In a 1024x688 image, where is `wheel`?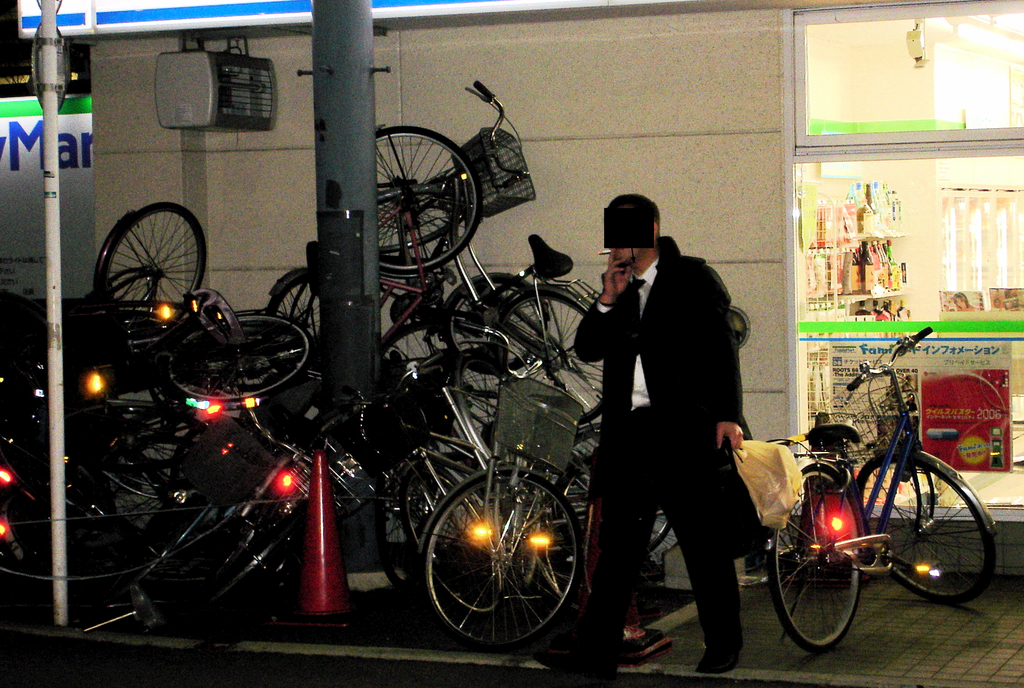
(left=441, top=269, right=548, bottom=375).
